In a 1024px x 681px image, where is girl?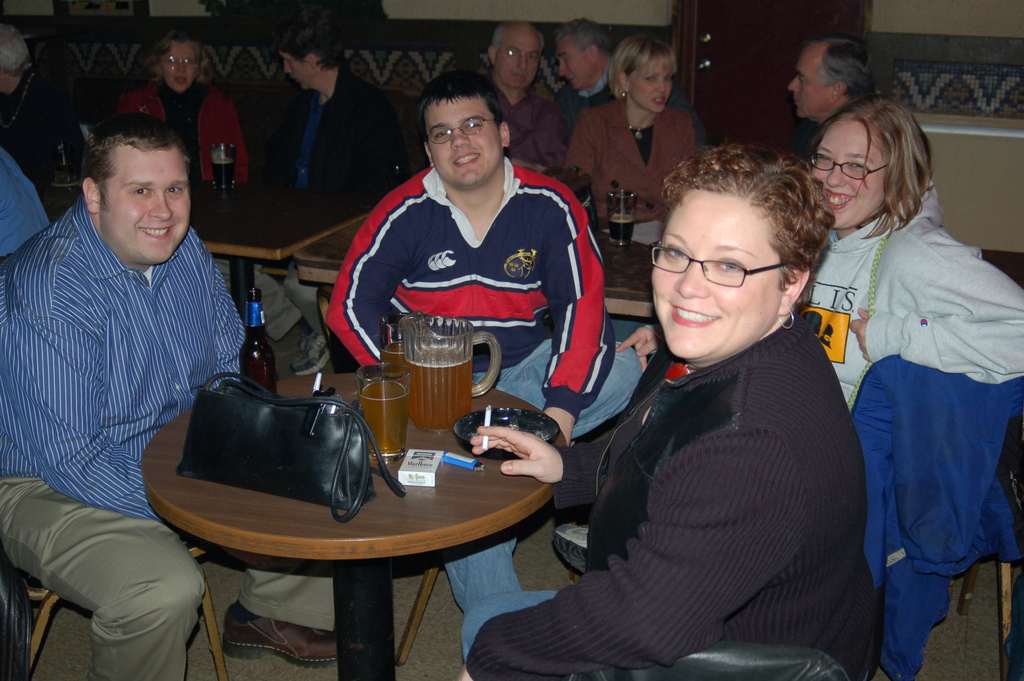
region(552, 90, 1023, 577).
